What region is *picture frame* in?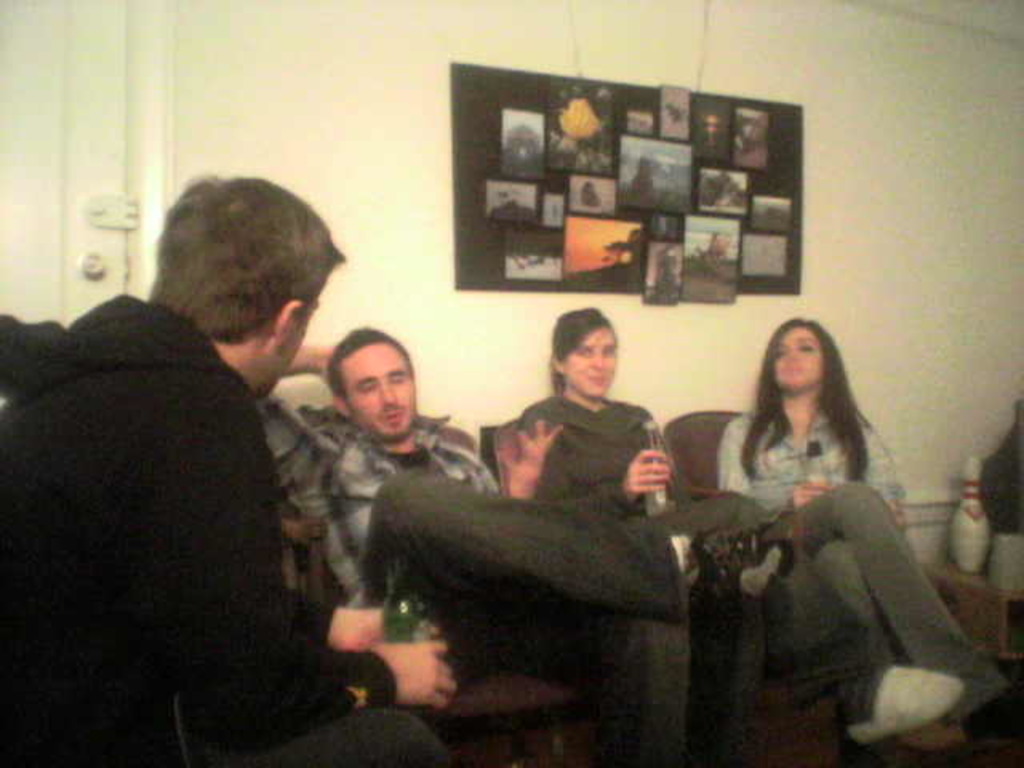
(x1=562, y1=168, x2=616, y2=218).
